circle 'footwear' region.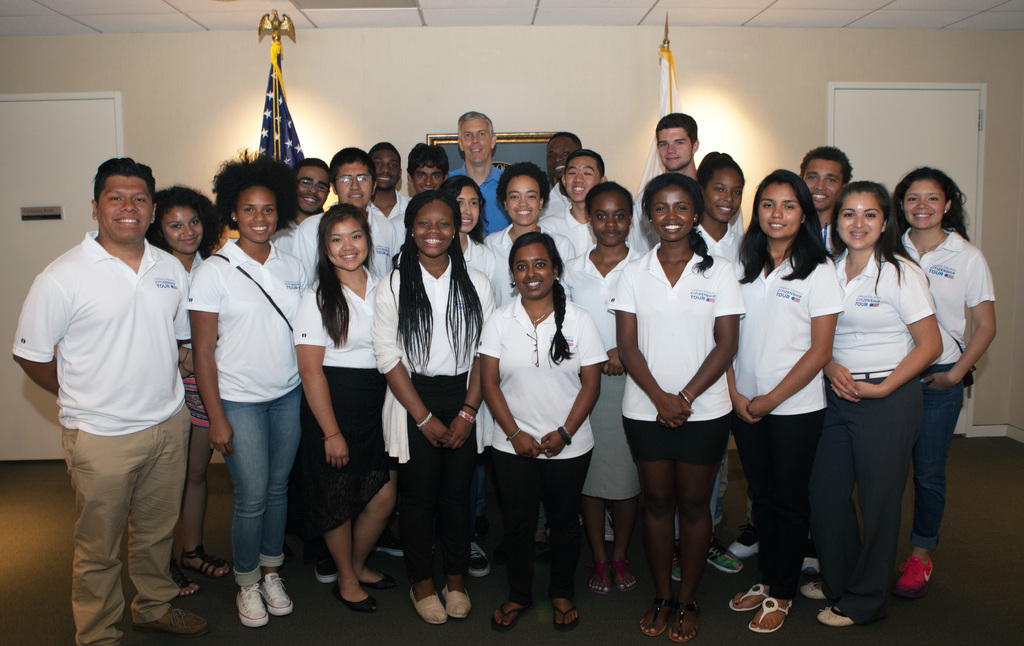
Region: detection(234, 583, 268, 624).
